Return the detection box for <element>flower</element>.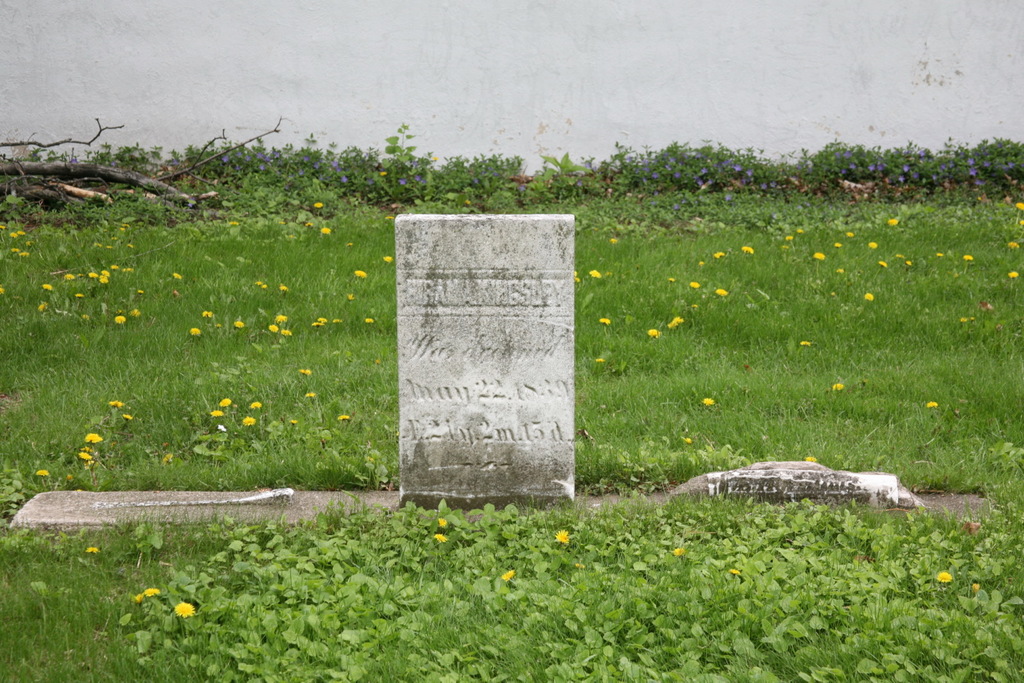
(left=828, top=380, right=844, bottom=392).
